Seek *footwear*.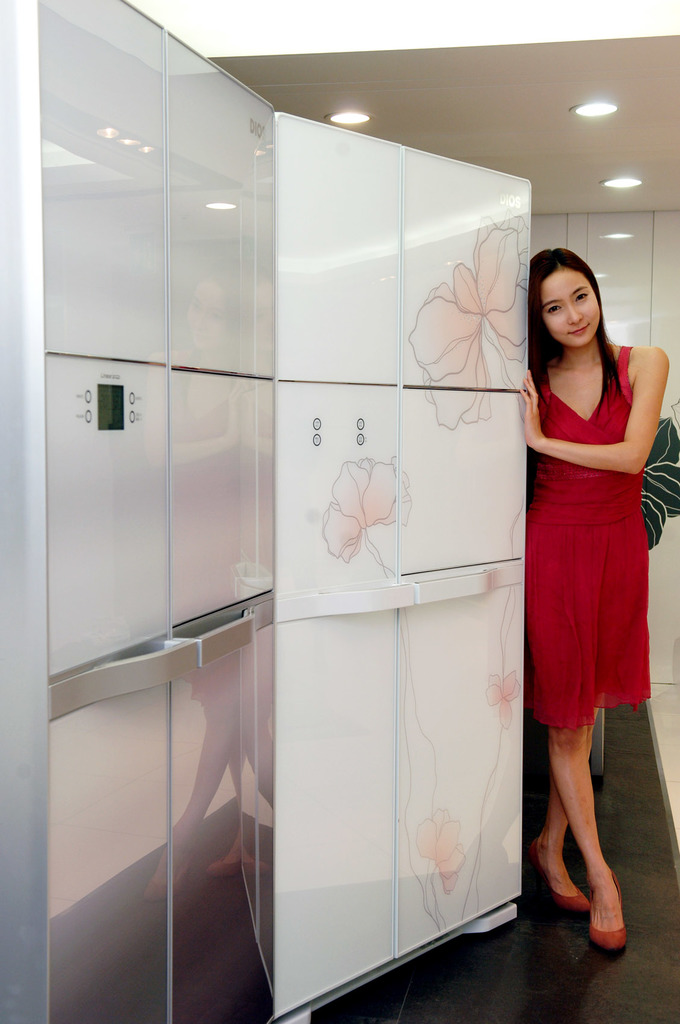
[left=578, top=868, right=629, bottom=956].
